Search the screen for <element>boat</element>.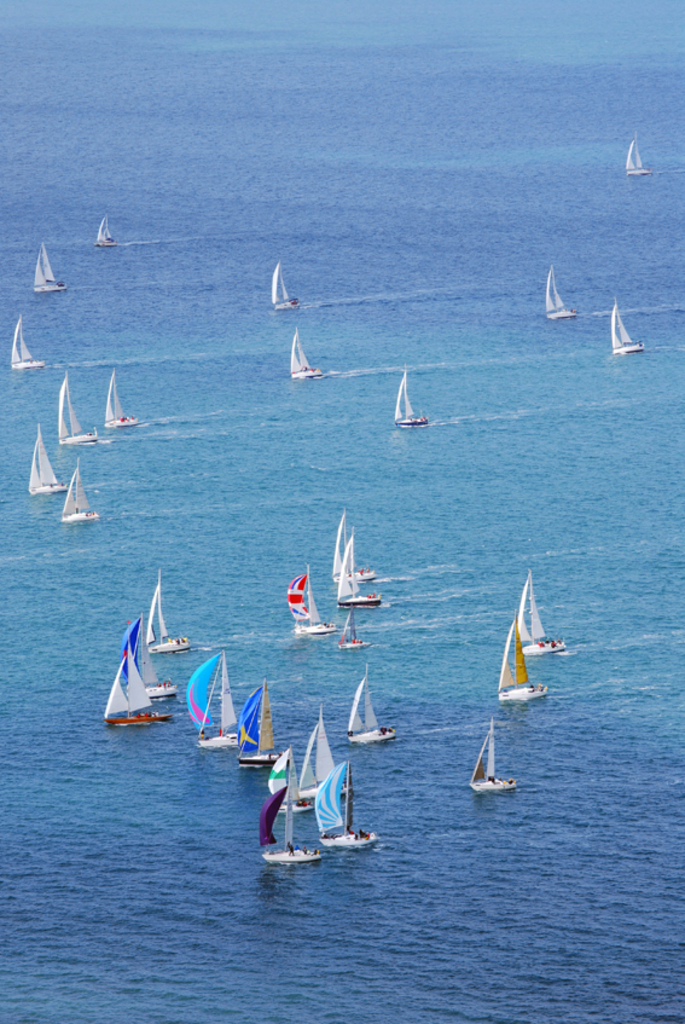
Found at detection(471, 718, 523, 791).
